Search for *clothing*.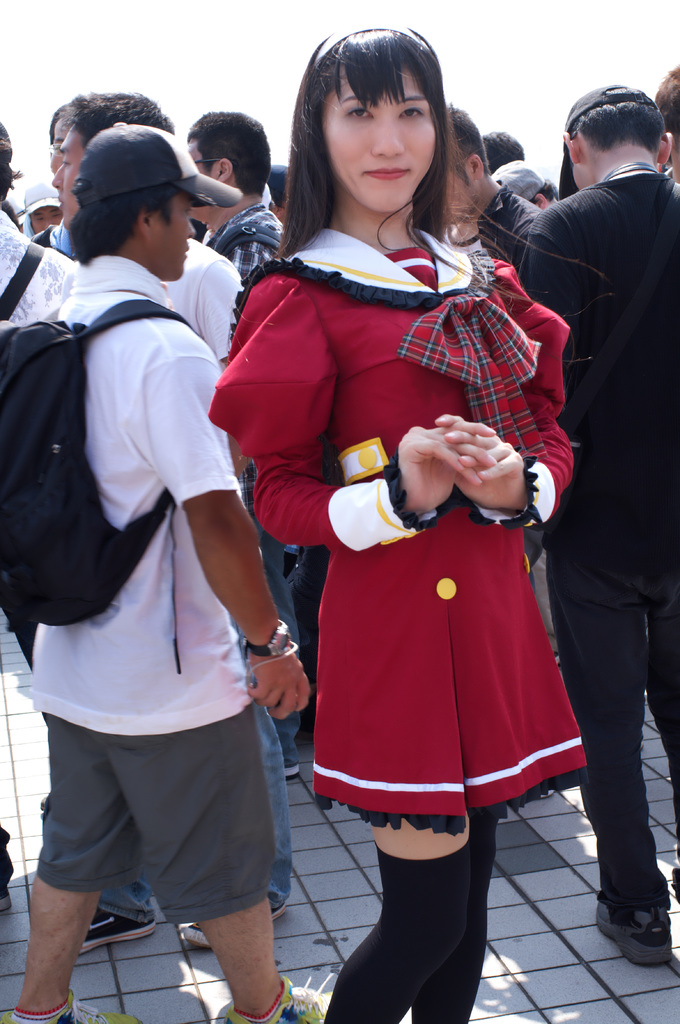
Found at [left=82, top=708, right=297, bottom=918].
